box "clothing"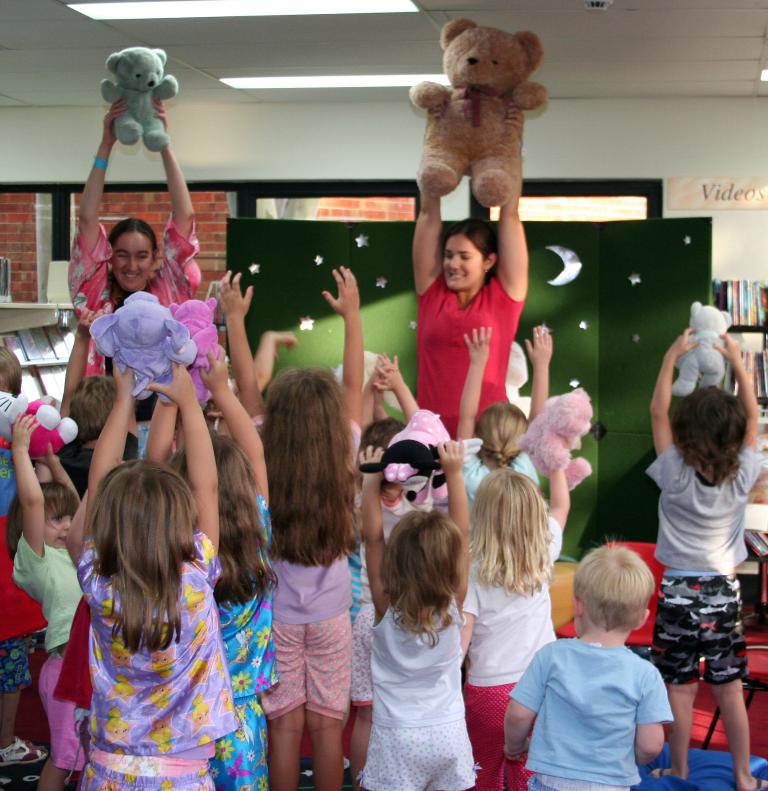
x1=213 y1=498 x2=272 y2=790
